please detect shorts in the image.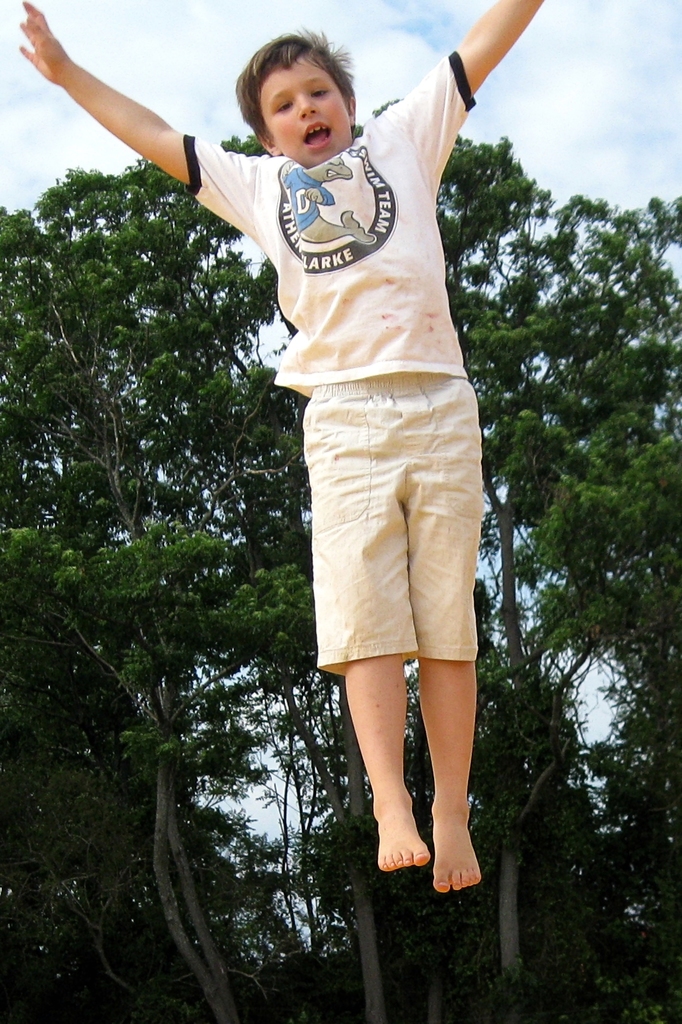
detection(284, 384, 504, 691).
